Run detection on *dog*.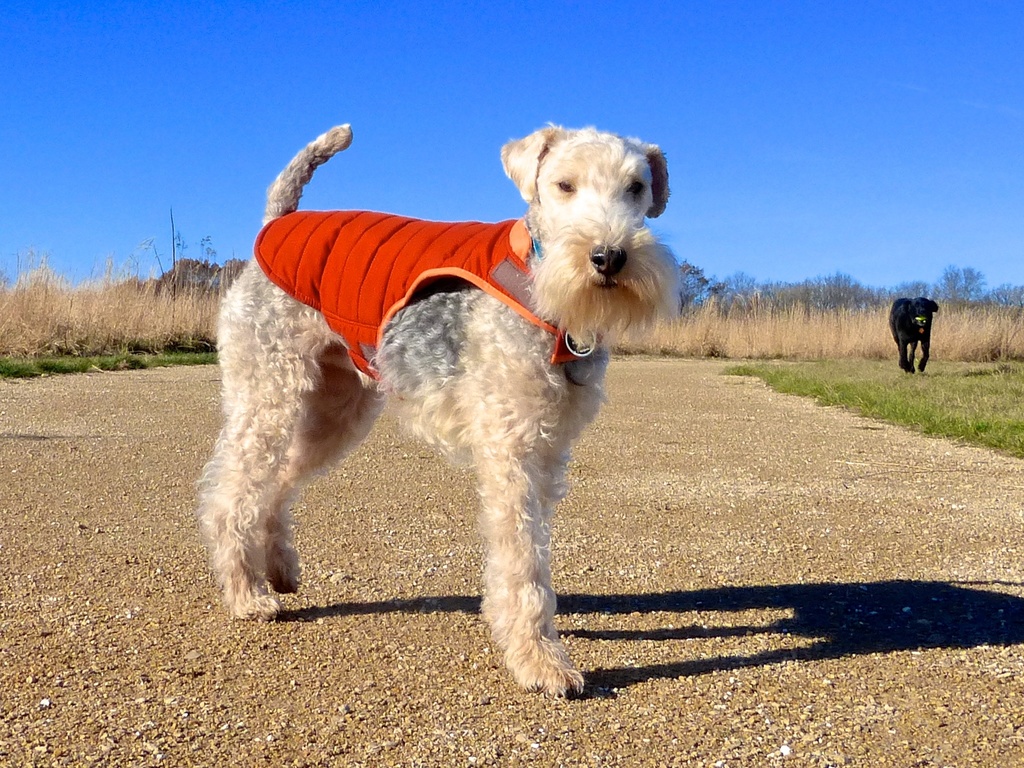
Result: bbox=(888, 295, 938, 373).
